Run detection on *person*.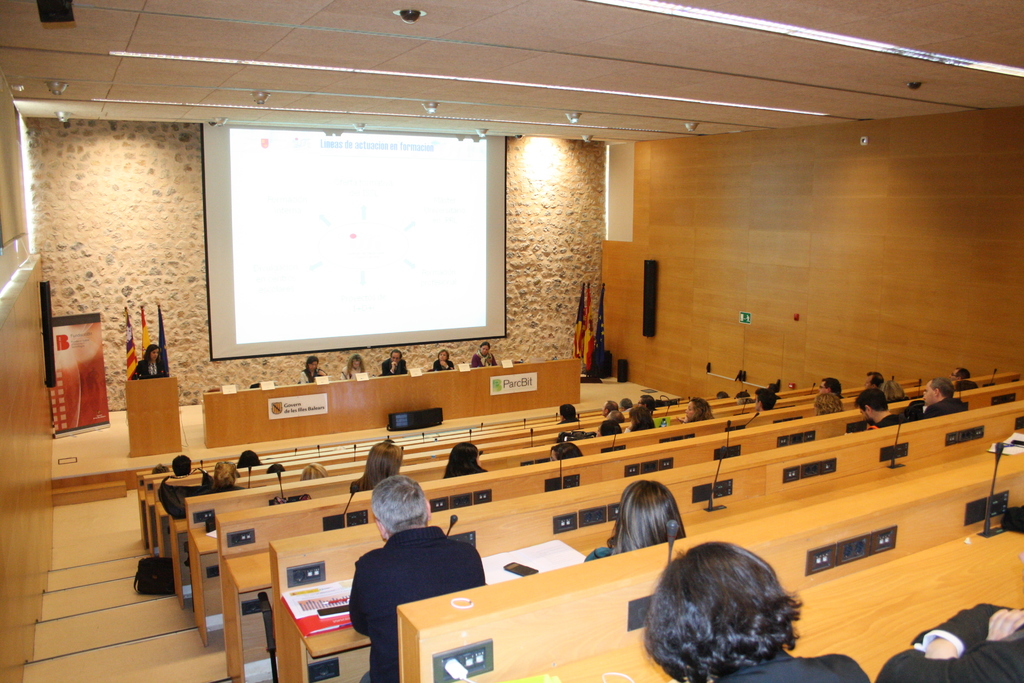
Result: 598:409:620:431.
